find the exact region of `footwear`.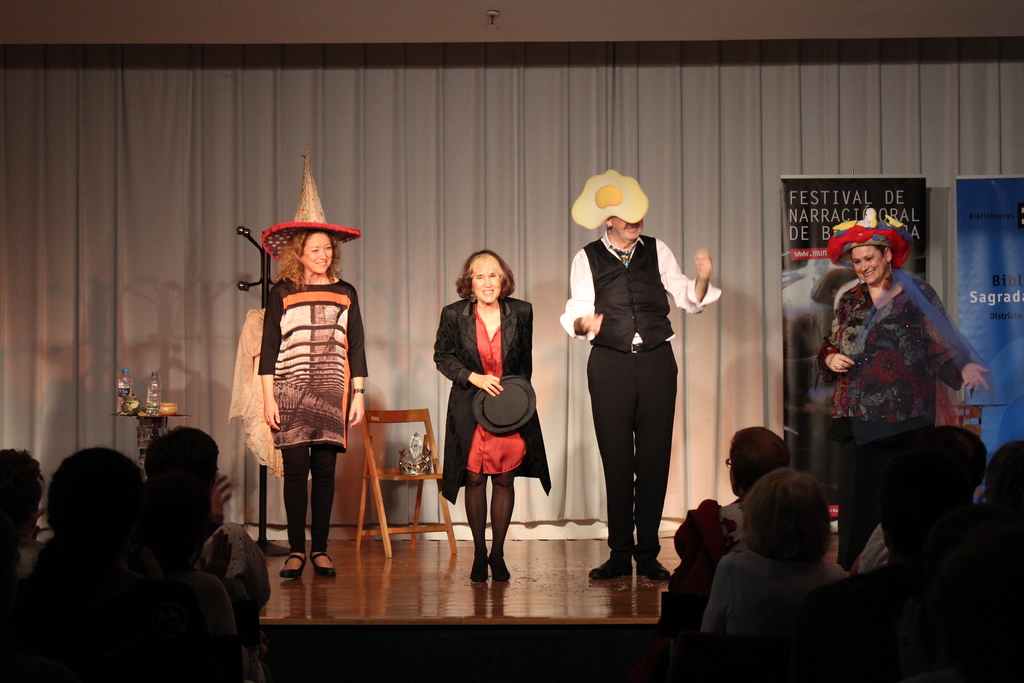
Exact region: 306:547:336:577.
